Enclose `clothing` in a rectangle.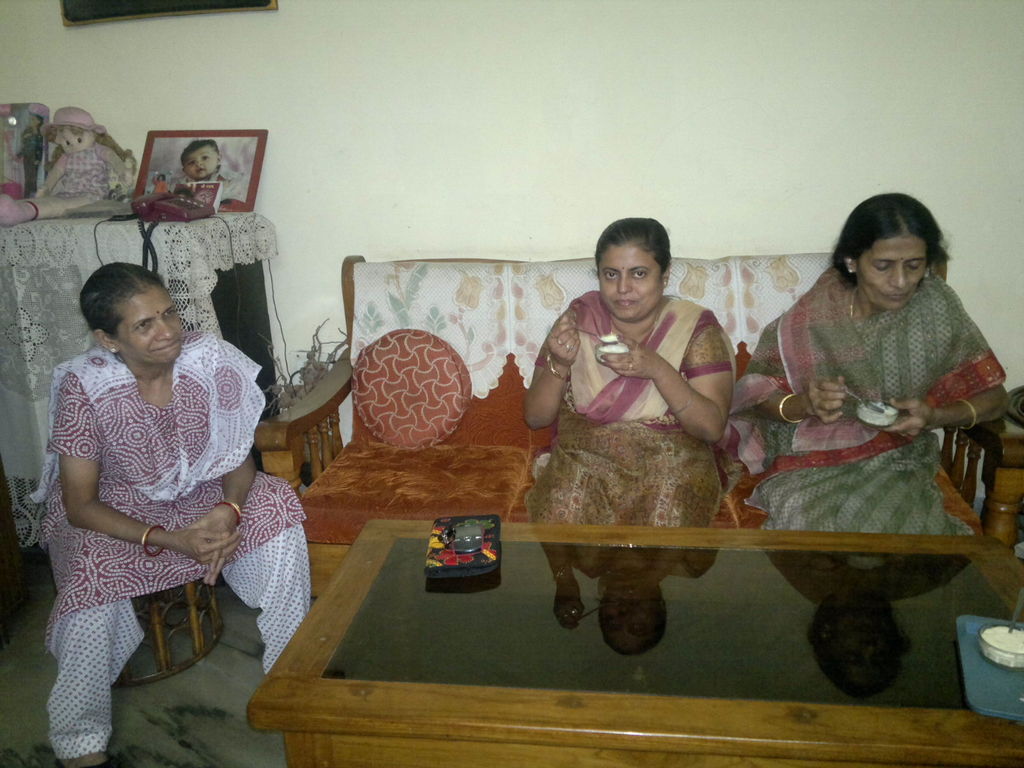
<region>0, 141, 111, 227</region>.
